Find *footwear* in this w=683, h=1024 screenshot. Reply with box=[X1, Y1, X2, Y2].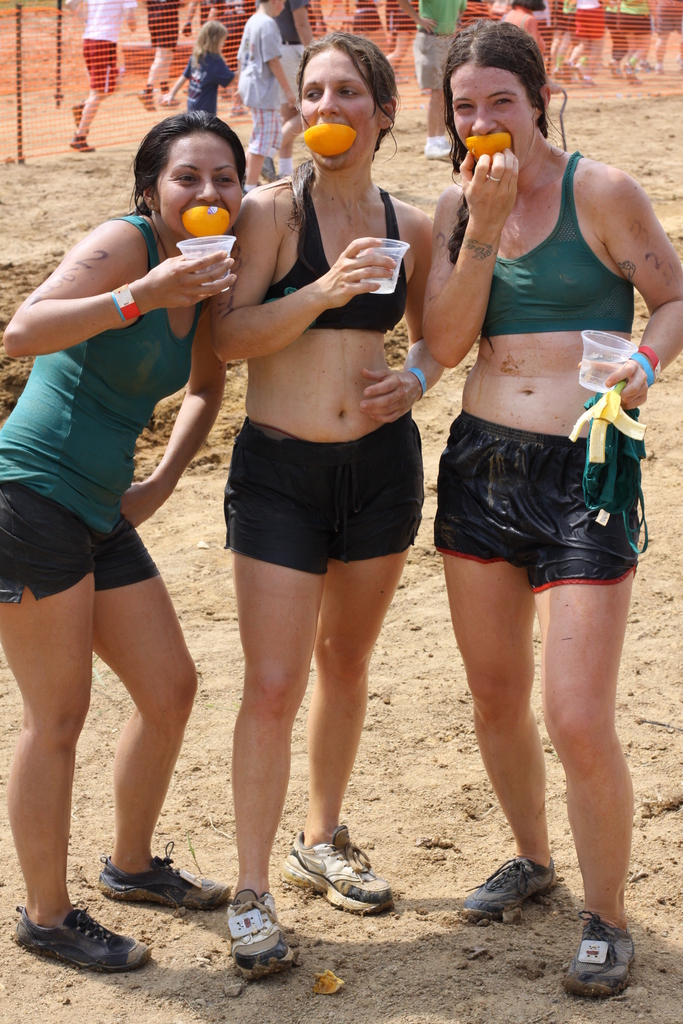
box=[25, 917, 133, 983].
